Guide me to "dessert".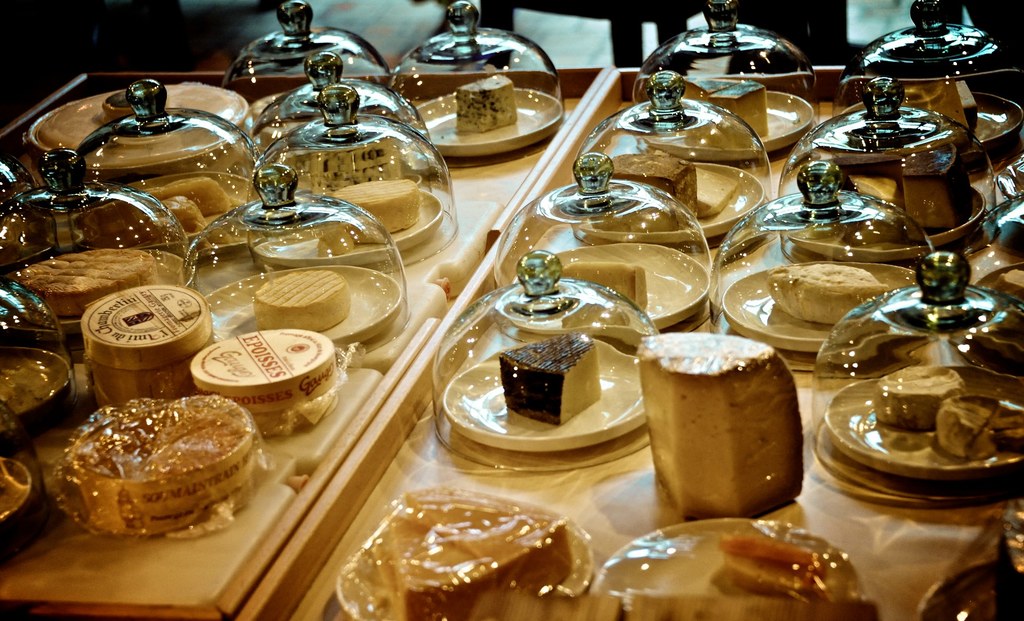
Guidance: rect(19, 251, 162, 312).
